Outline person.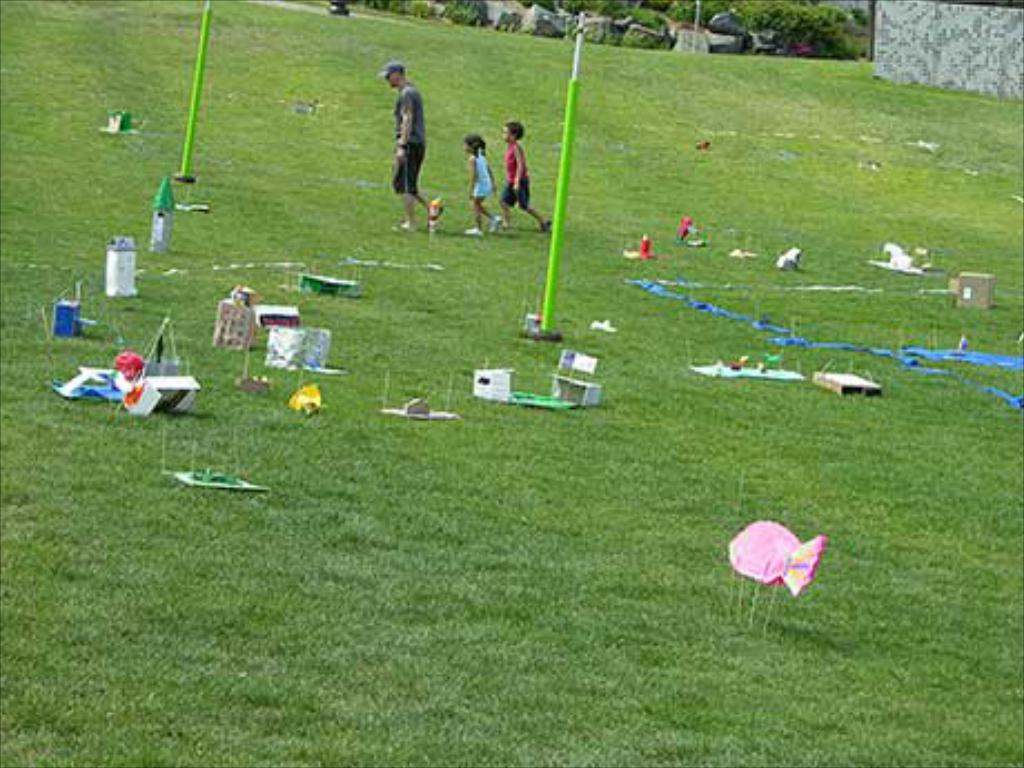
Outline: 376, 53, 430, 214.
